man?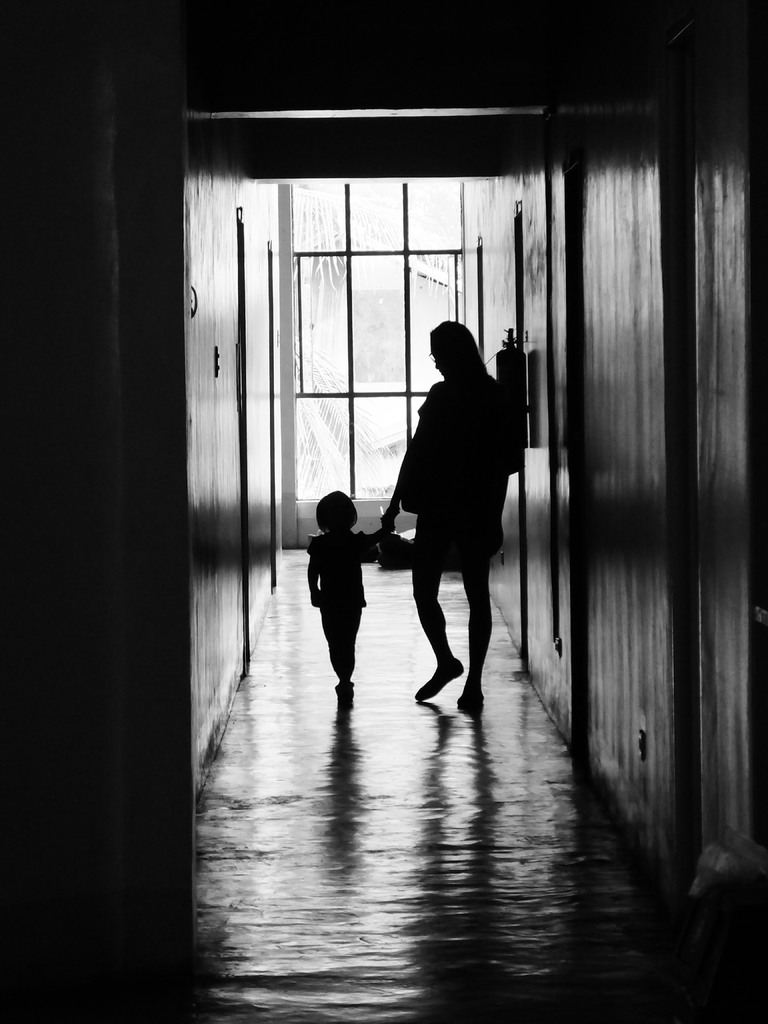
bbox=[370, 314, 530, 720]
